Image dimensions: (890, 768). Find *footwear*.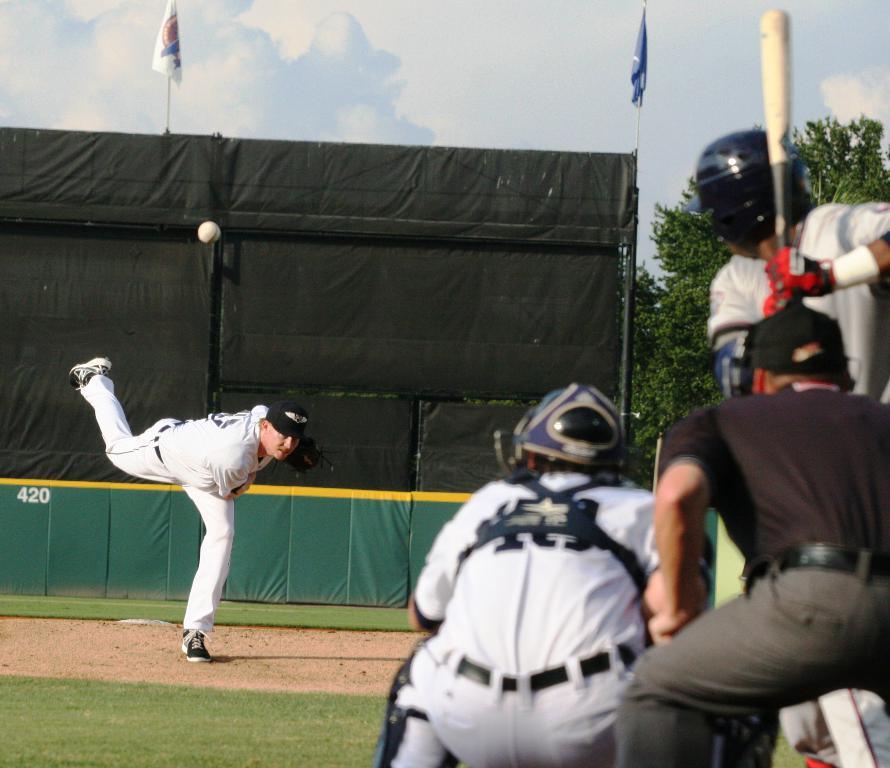
detection(179, 626, 214, 664).
